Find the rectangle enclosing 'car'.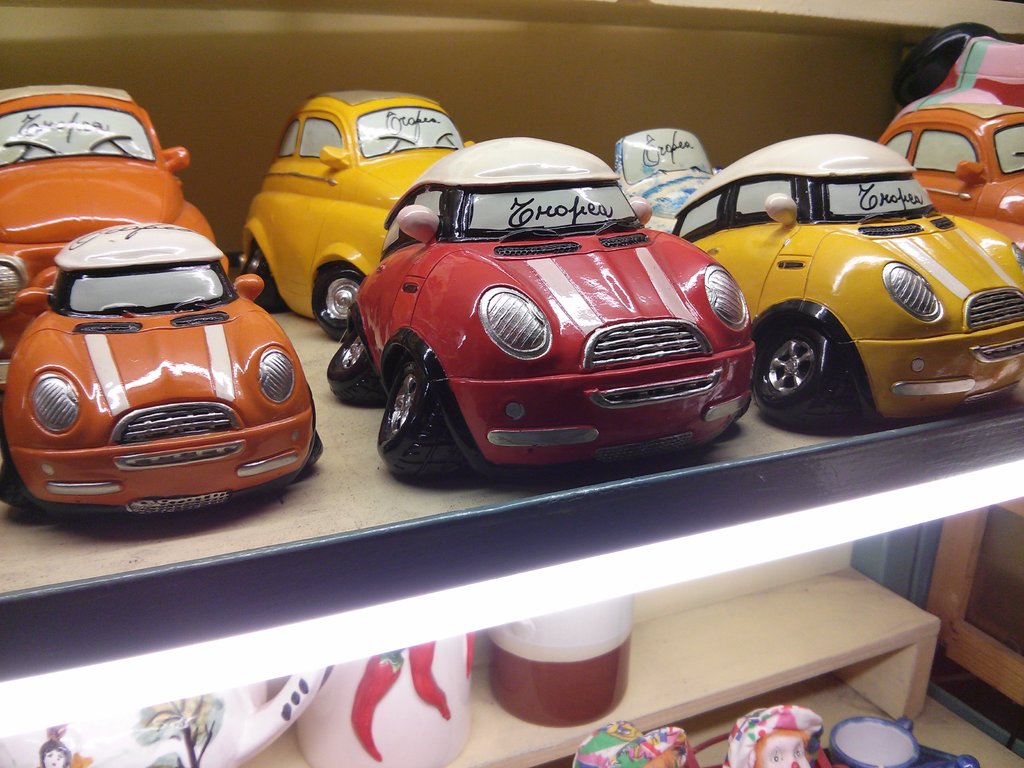
detection(694, 131, 1023, 425).
